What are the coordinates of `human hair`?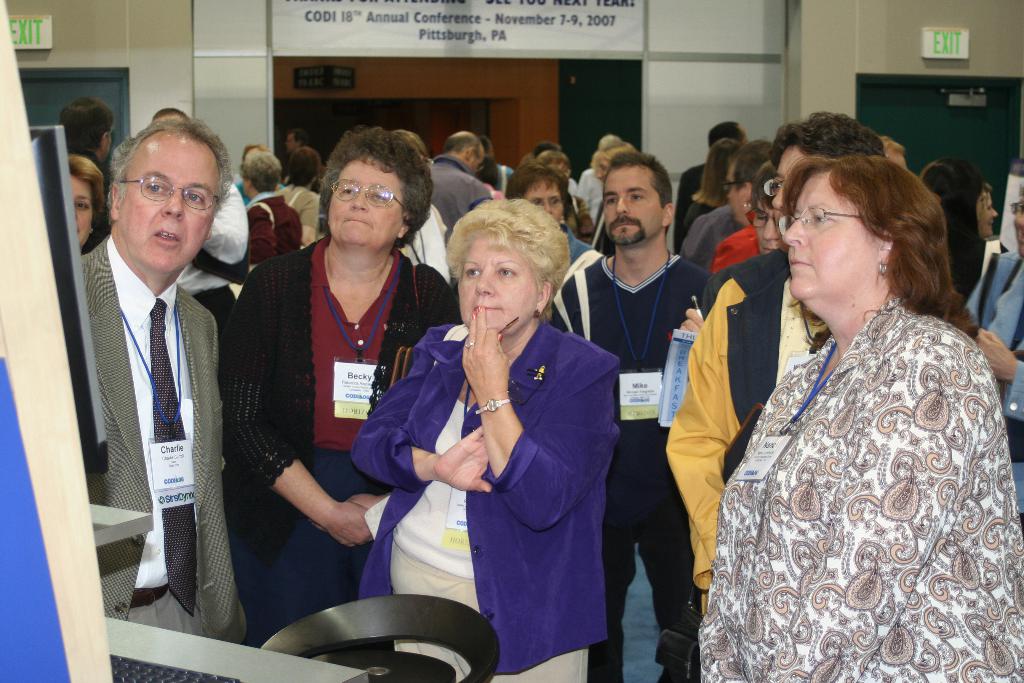
BBox(474, 147, 504, 193).
